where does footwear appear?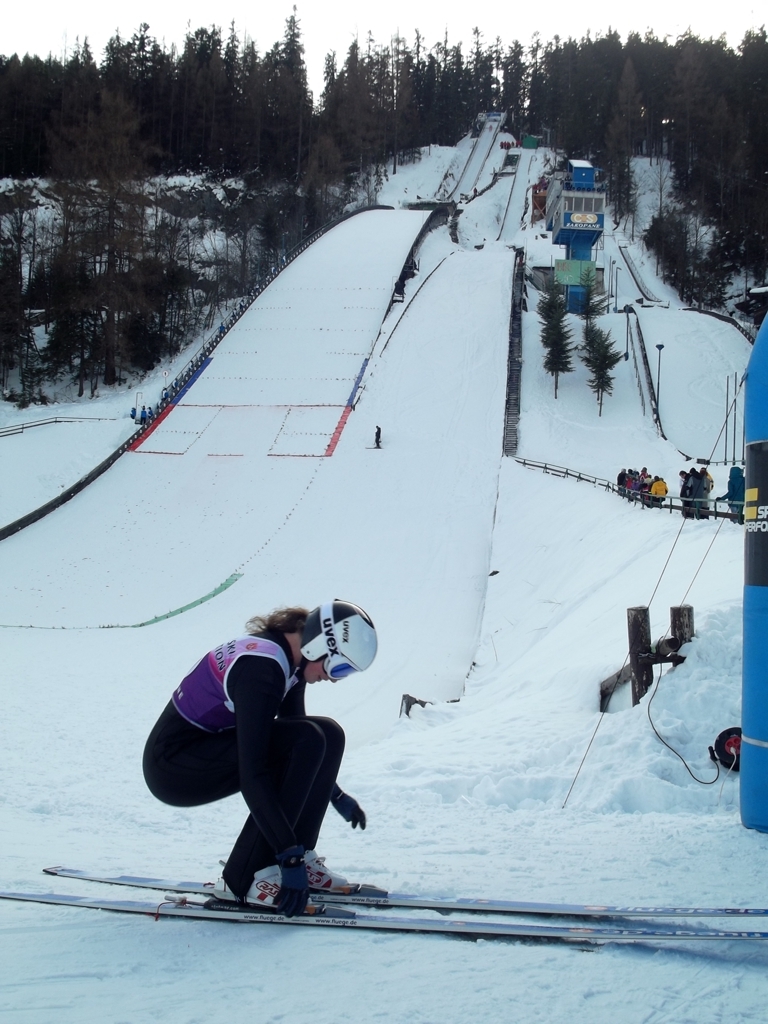
Appears at 301 840 385 886.
